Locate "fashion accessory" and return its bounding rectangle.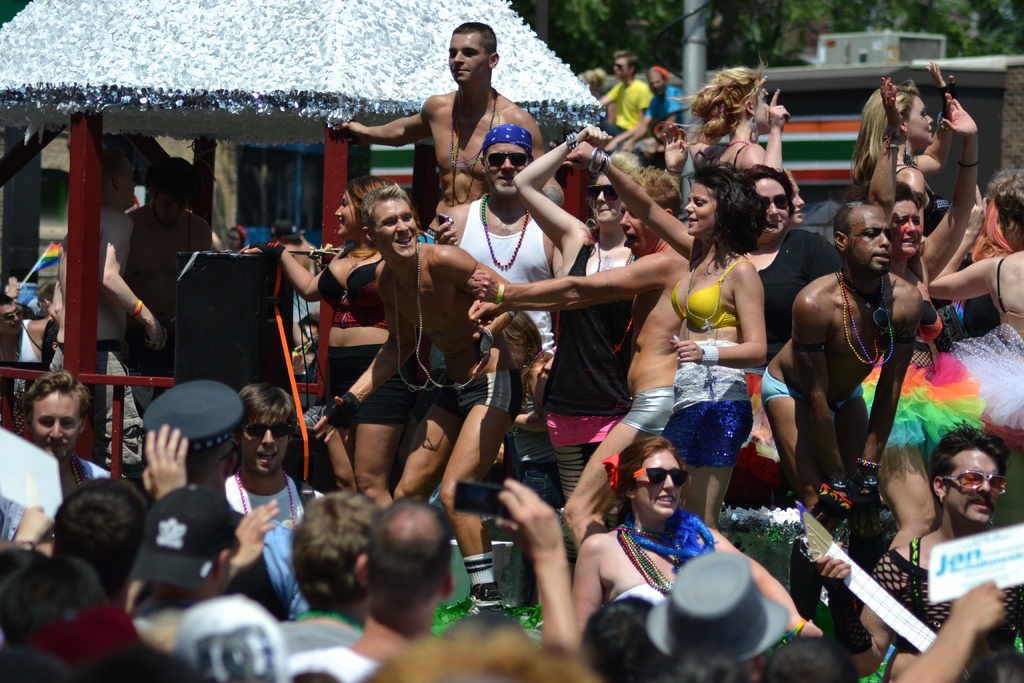
bbox=(936, 81, 954, 129).
